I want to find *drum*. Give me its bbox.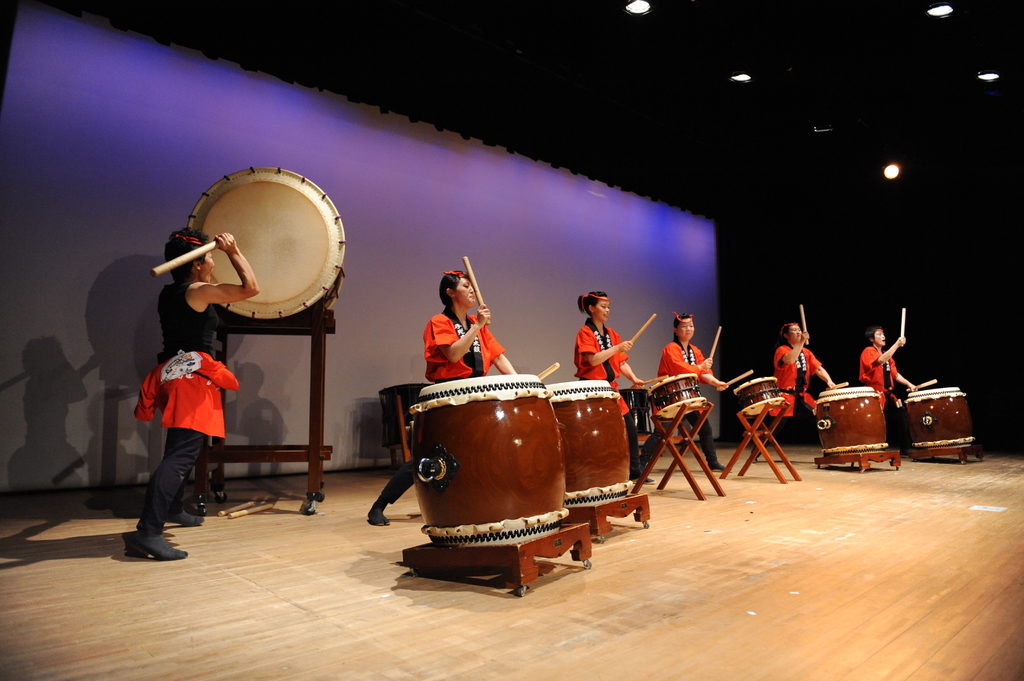
{"left": 641, "top": 372, "right": 704, "bottom": 423}.
